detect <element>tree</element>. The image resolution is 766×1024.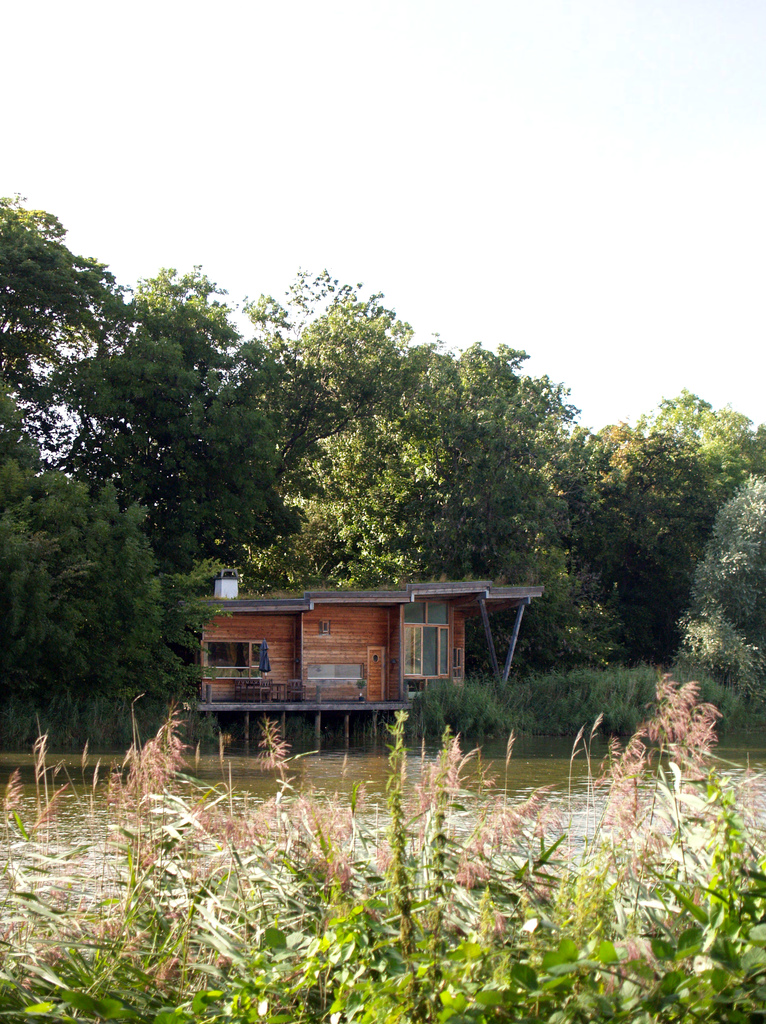
bbox(573, 391, 765, 646).
